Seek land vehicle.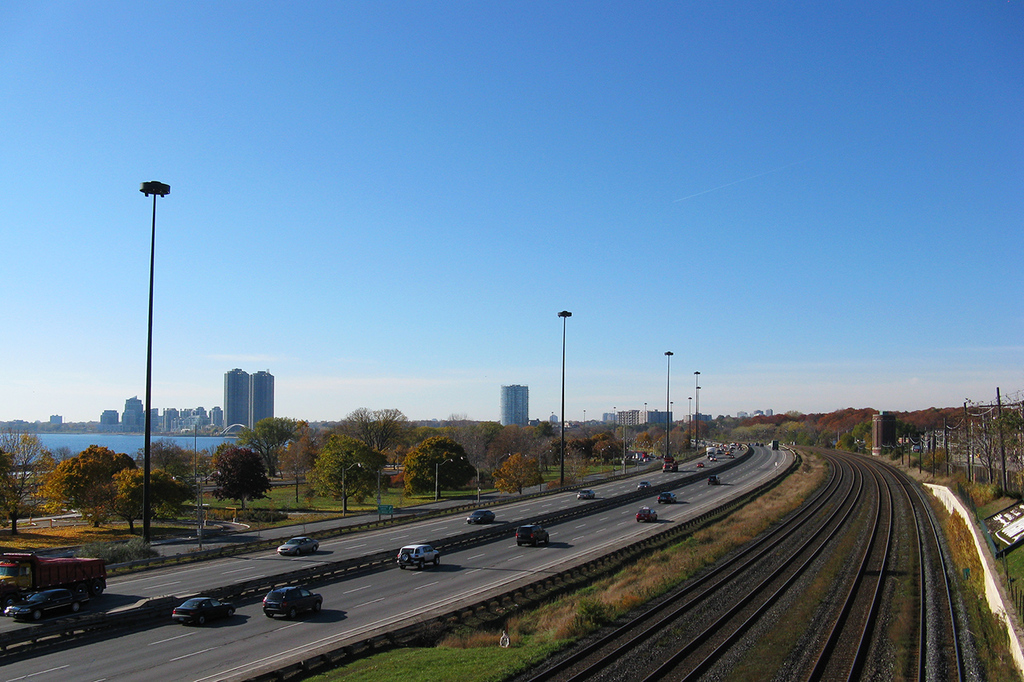
box(699, 465, 702, 465).
